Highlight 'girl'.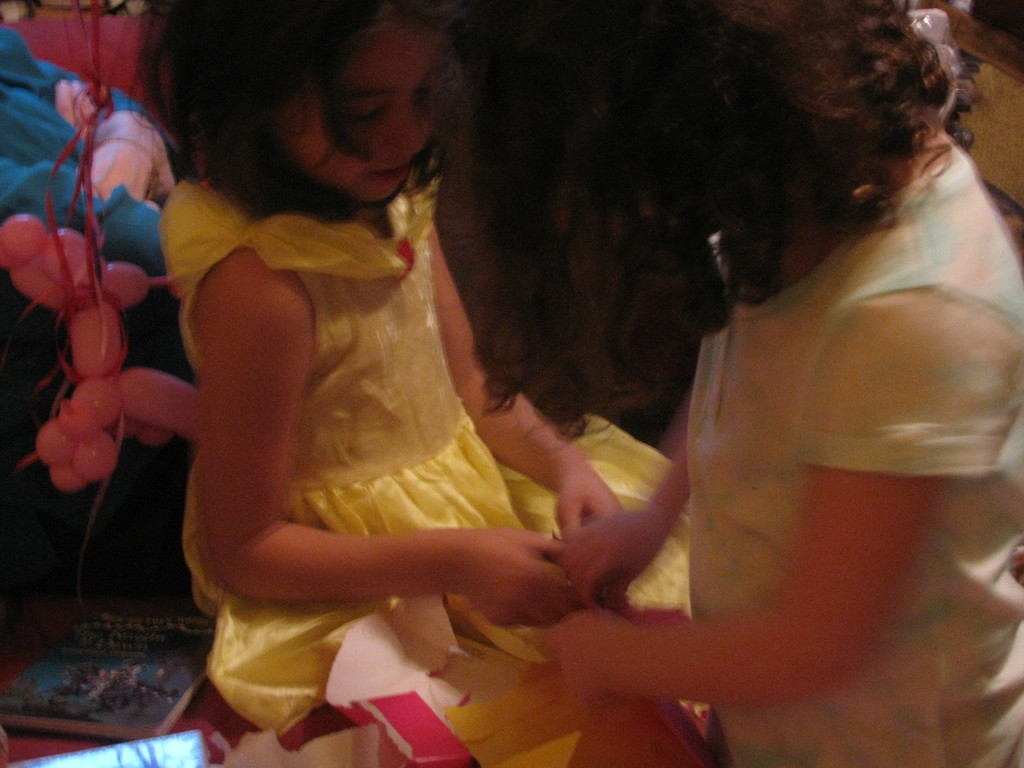
Highlighted region: left=118, top=0, right=703, bottom=739.
